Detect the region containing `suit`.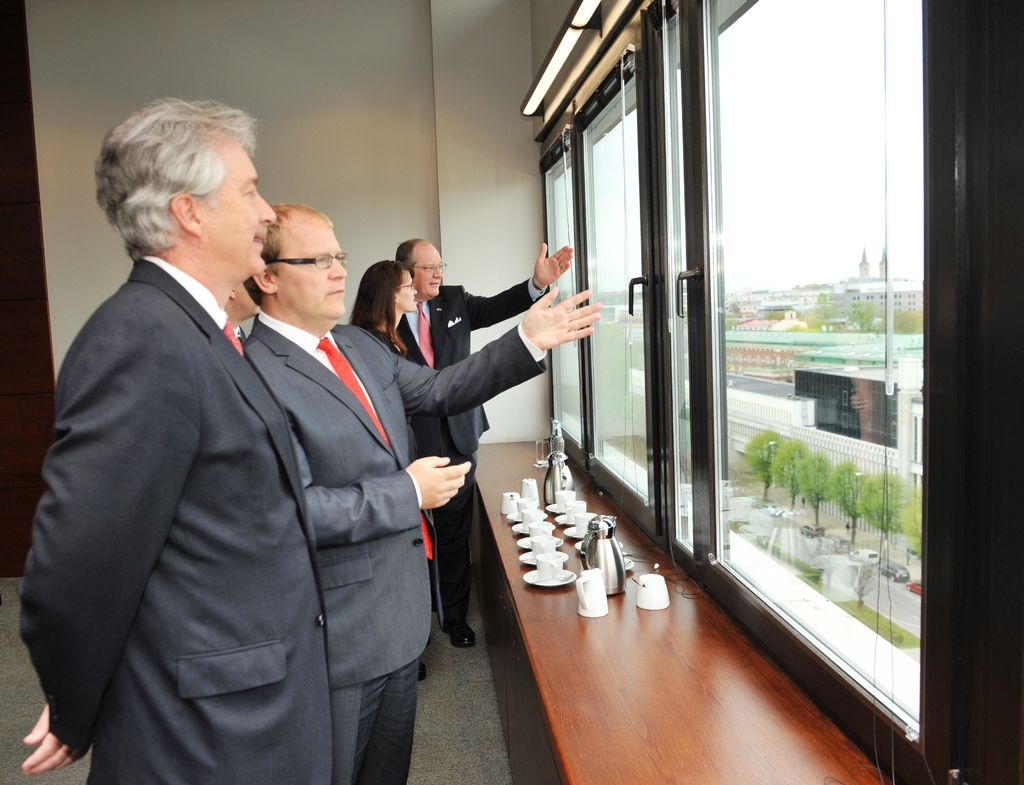
(392, 282, 550, 627).
